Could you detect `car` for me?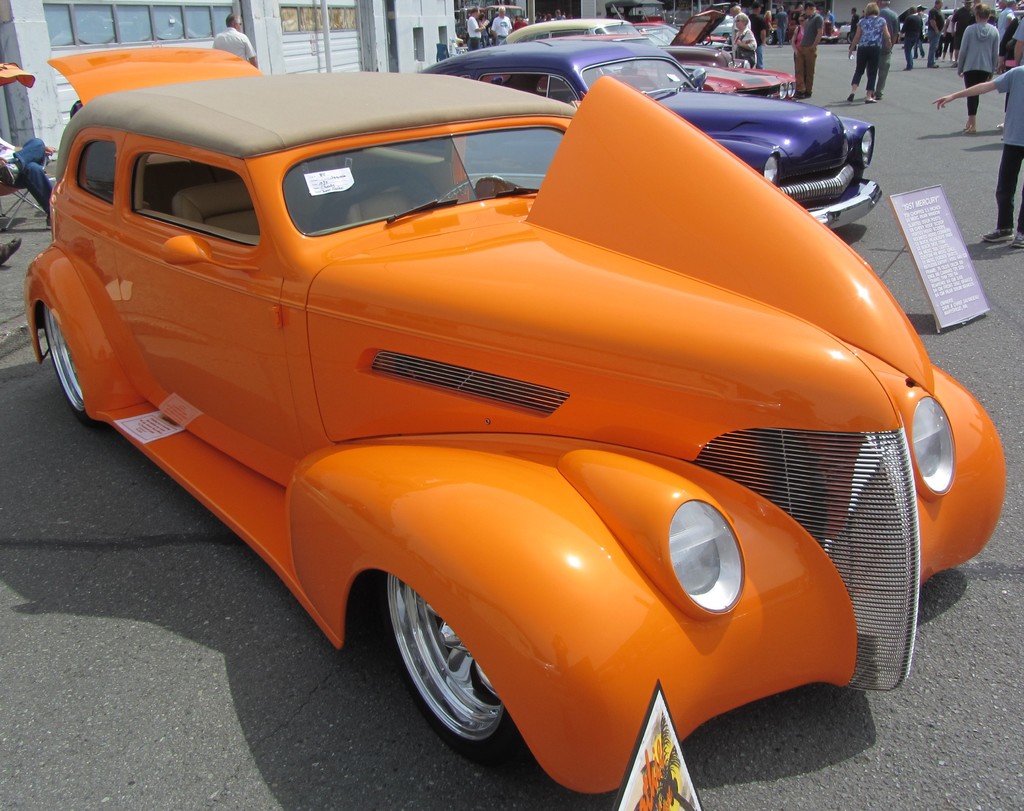
Detection result: <region>27, 42, 1004, 796</region>.
